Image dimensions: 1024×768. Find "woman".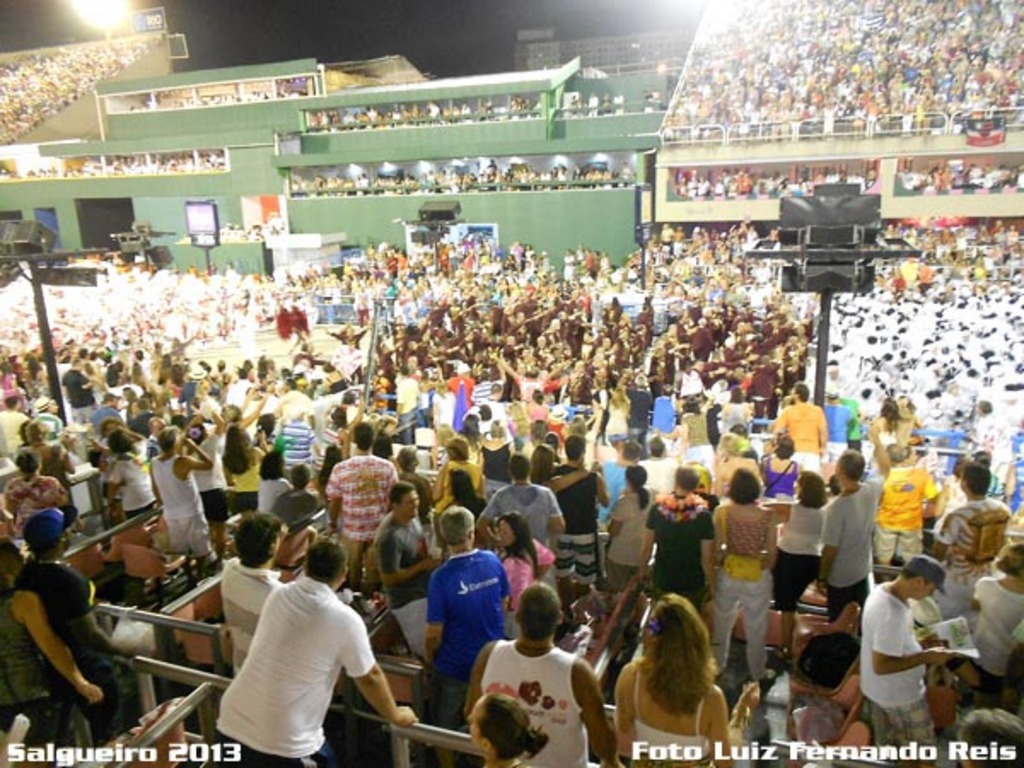
[x1=498, y1=514, x2=560, y2=608].
